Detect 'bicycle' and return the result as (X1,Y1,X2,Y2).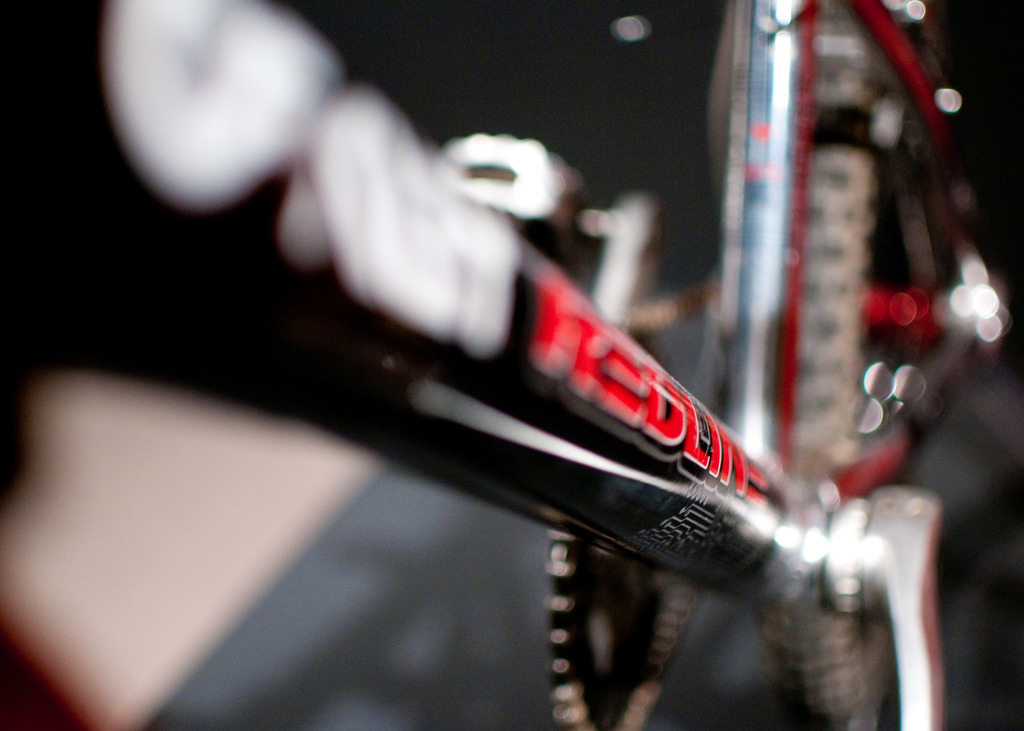
(44,33,1015,730).
